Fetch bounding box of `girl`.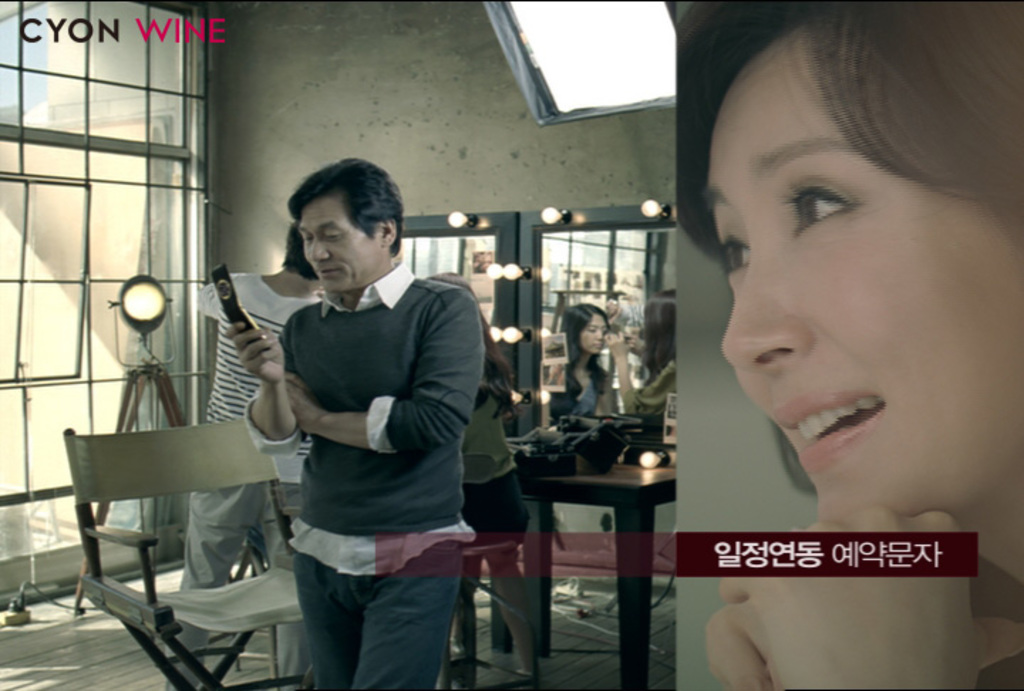
Bbox: box(677, 0, 1023, 690).
